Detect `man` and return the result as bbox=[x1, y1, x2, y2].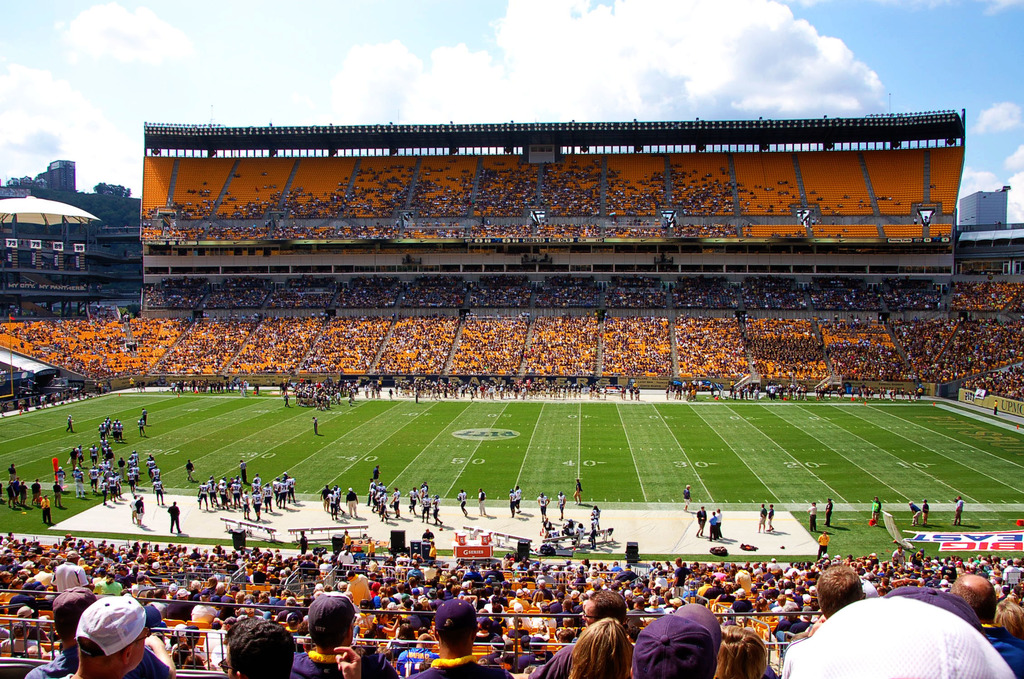
bbox=[182, 460, 194, 484].
